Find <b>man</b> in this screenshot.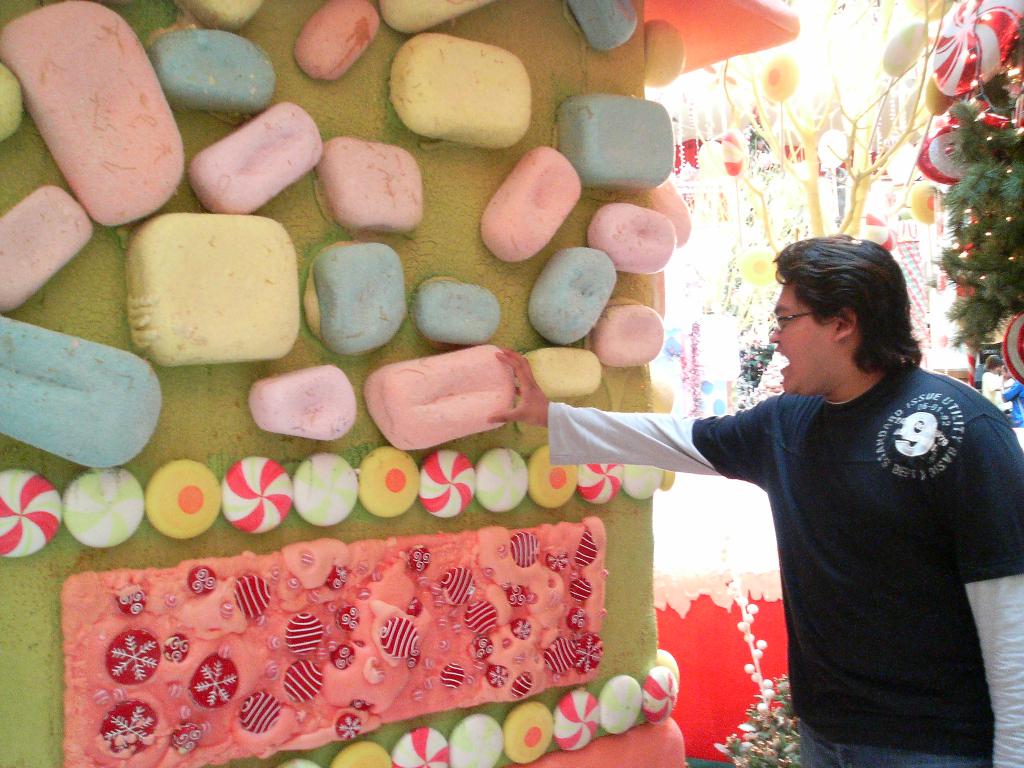
The bounding box for <b>man</b> is region(586, 273, 942, 745).
